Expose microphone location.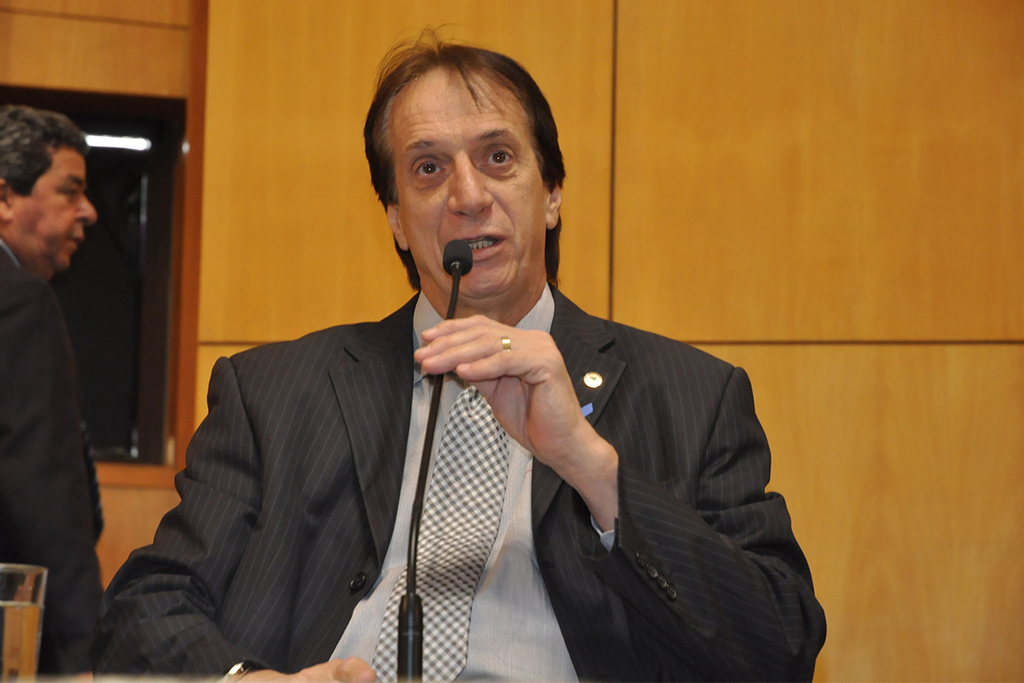
Exposed at 398, 232, 482, 682.
